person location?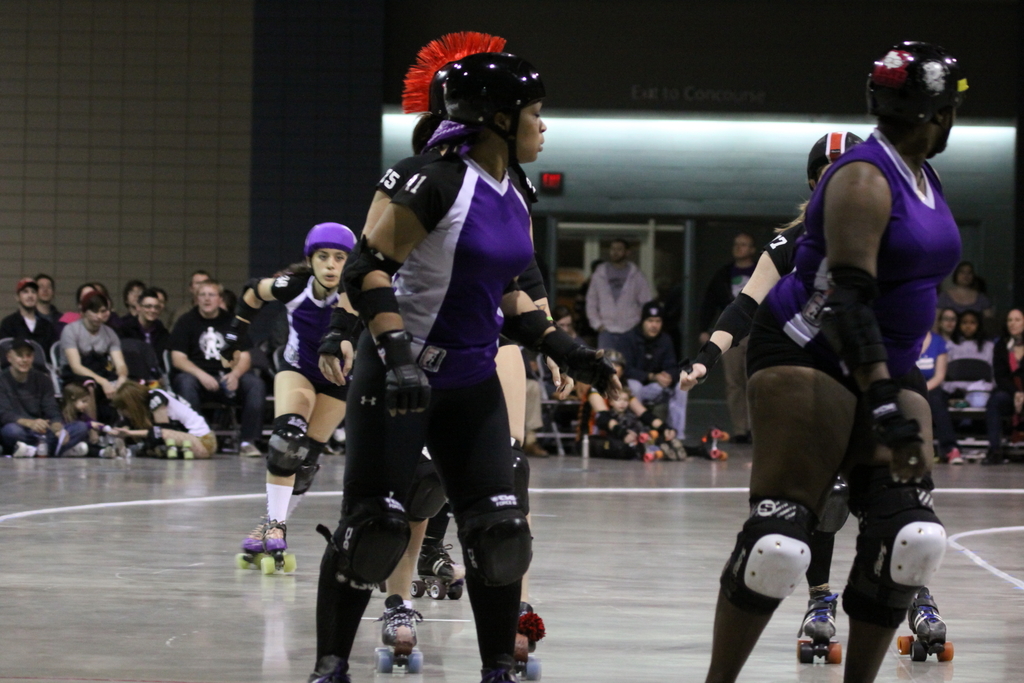
select_region(985, 304, 1023, 468)
